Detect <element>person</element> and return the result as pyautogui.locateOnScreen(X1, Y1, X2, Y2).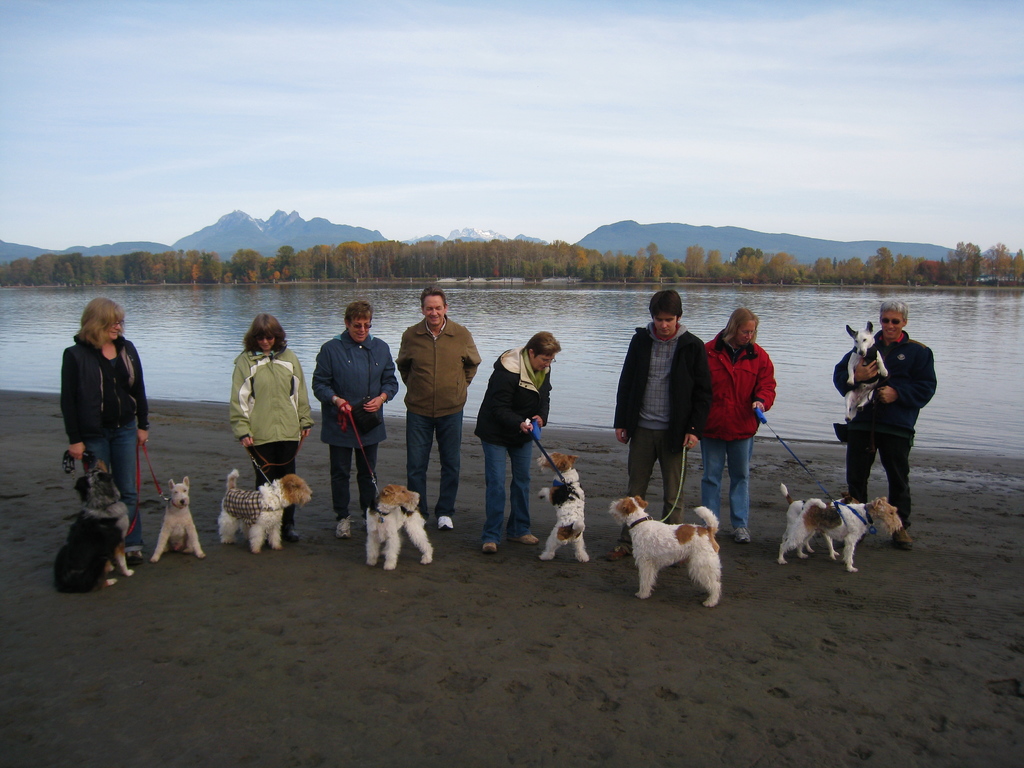
pyautogui.locateOnScreen(307, 301, 396, 538).
